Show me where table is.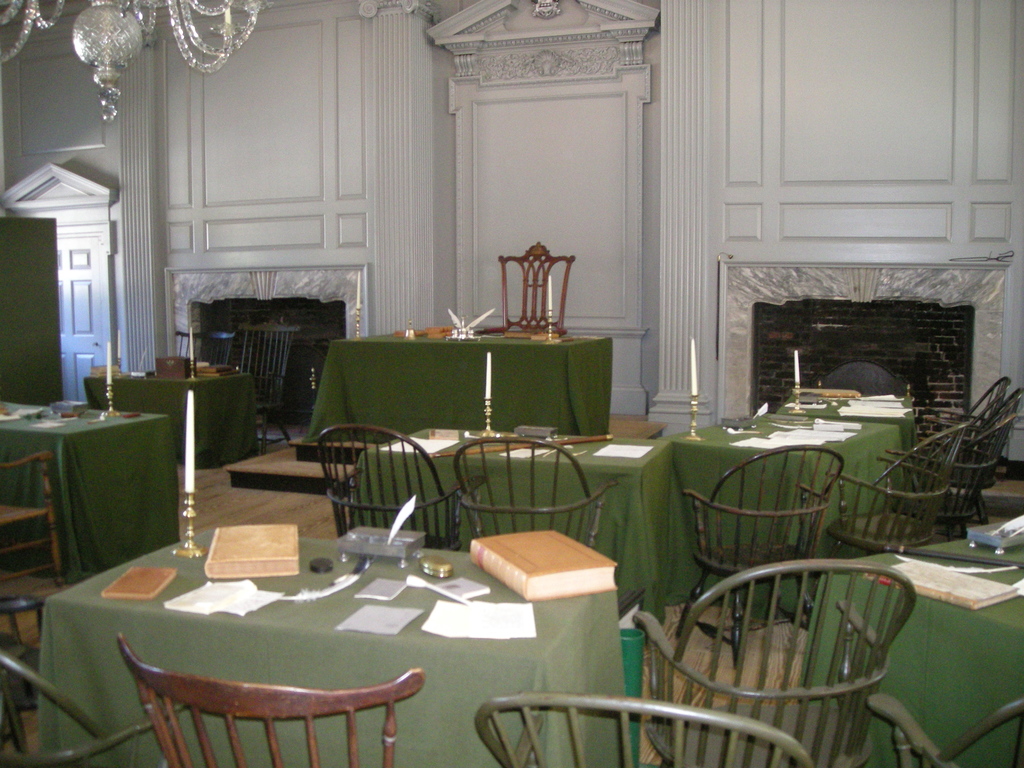
table is at {"left": 80, "top": 362, "right": 260, "bottom": 471}.
